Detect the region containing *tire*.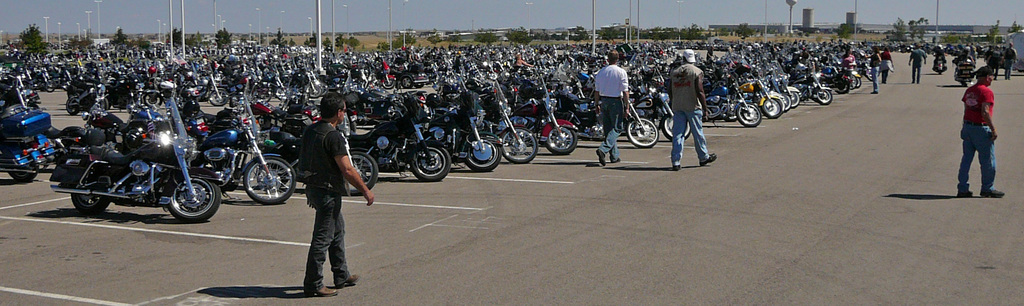
{"left": 381, "top": 76, "right": 396, "bottom": 89}.
